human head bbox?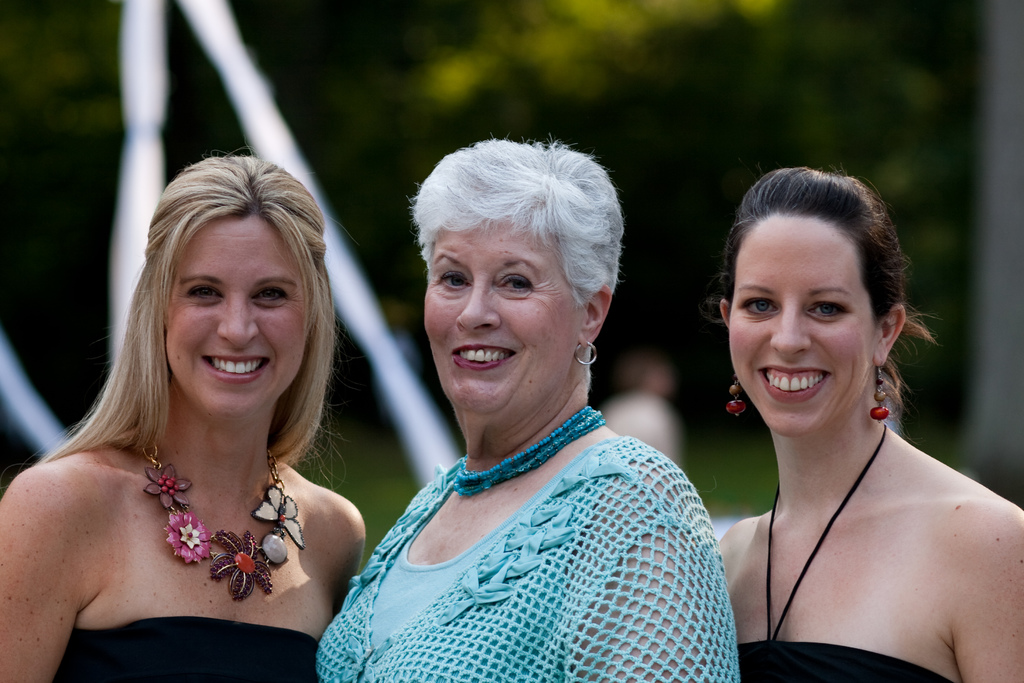
bbox(124, 152, 340, 423)
